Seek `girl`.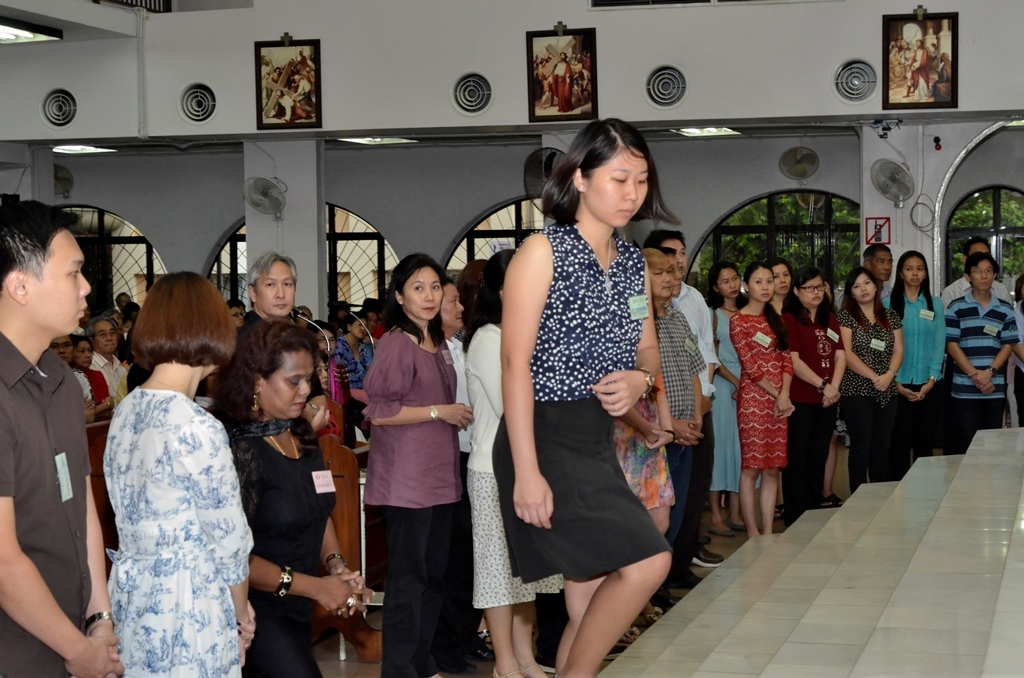
<box>887,248,946,468</box>.
